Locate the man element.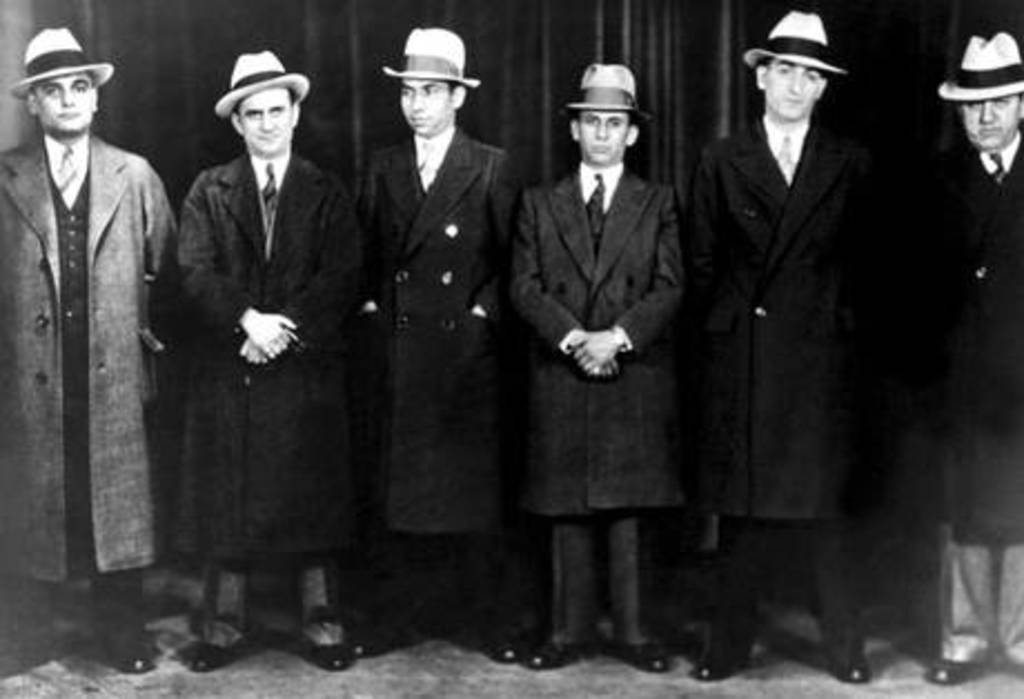
Element bbox: region(352, 16, 536, 641).
